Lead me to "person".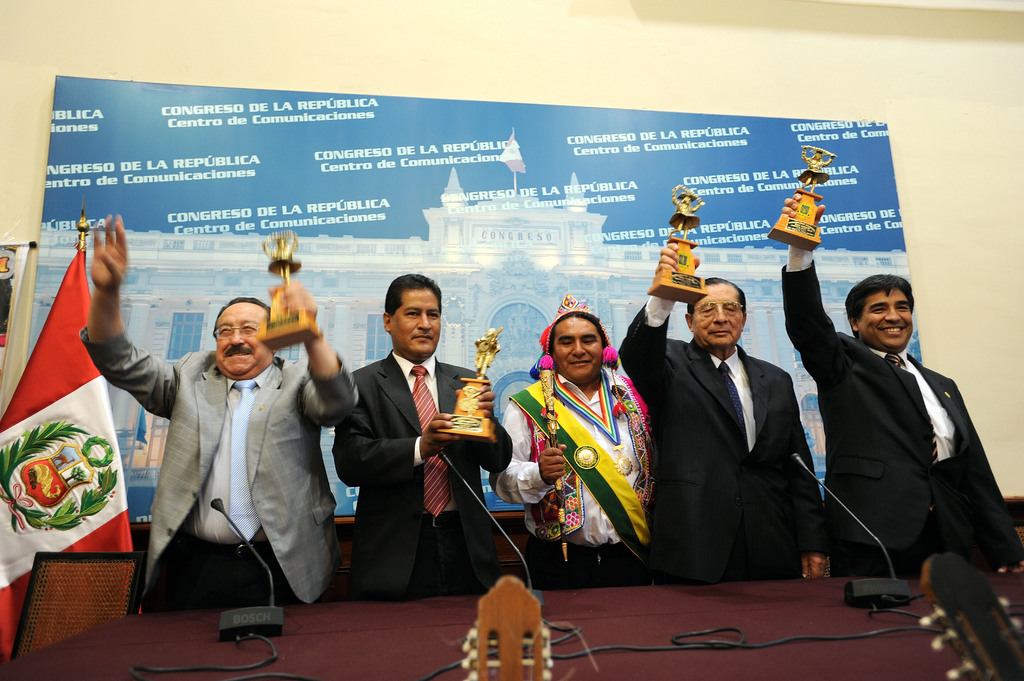
Lead to <region>523, 294, 653, 591</region>.
